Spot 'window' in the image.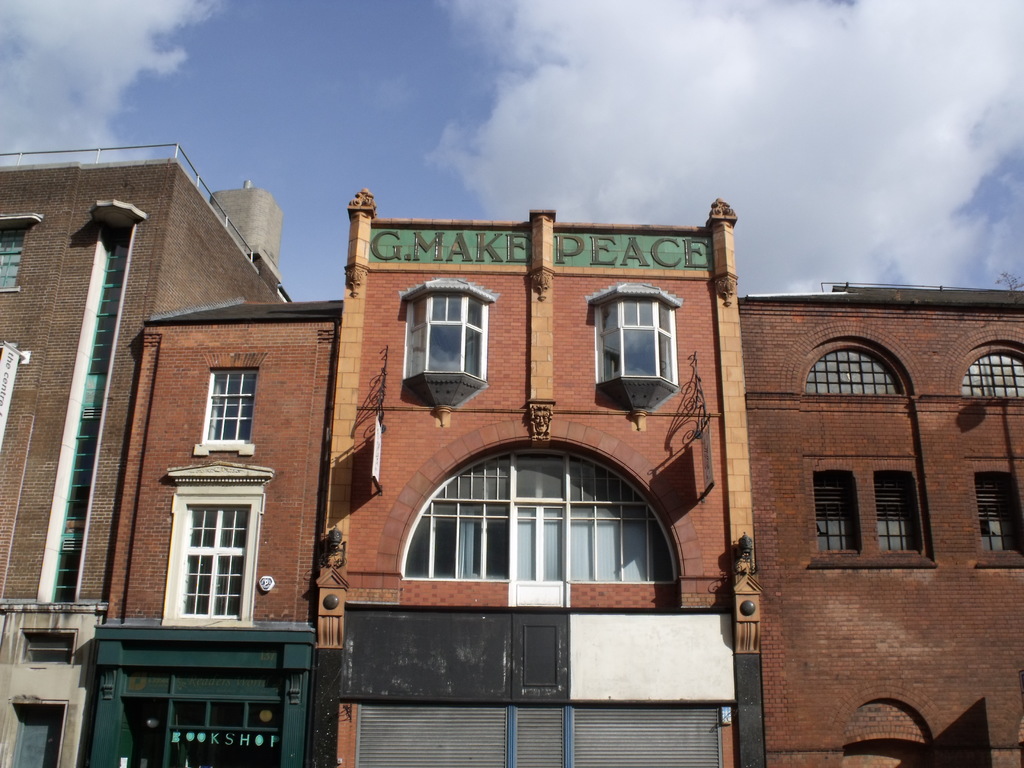
'window' found at [593,294,678,384].
